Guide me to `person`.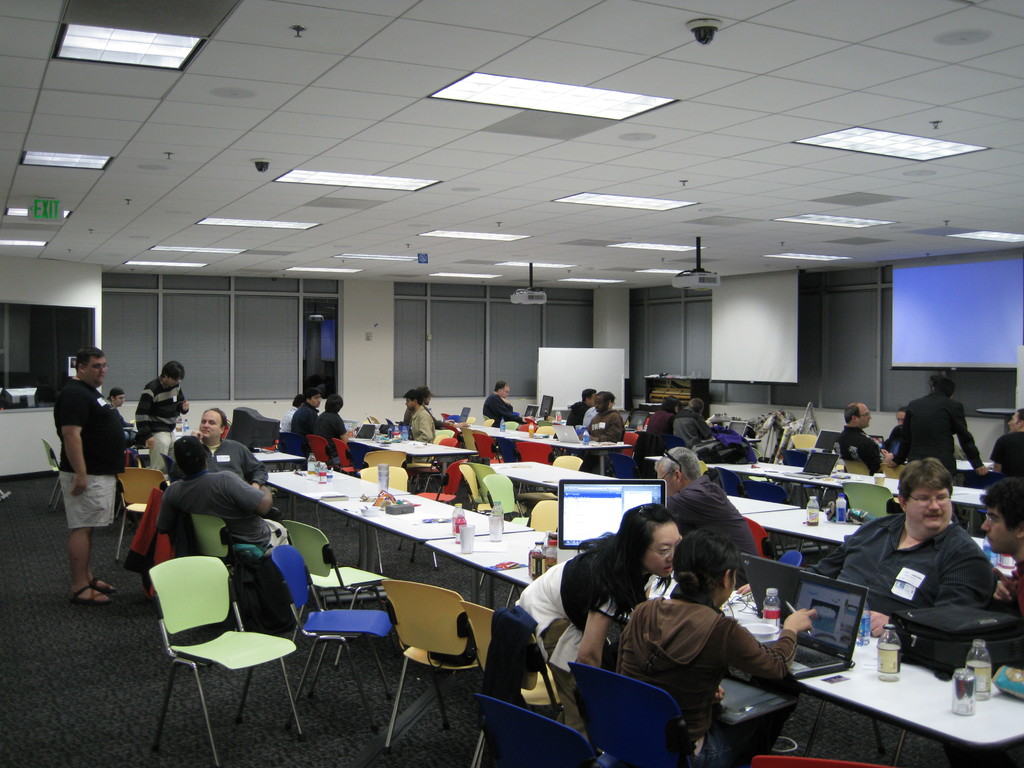
Guidance: <box>308,395,346,435</box>.
